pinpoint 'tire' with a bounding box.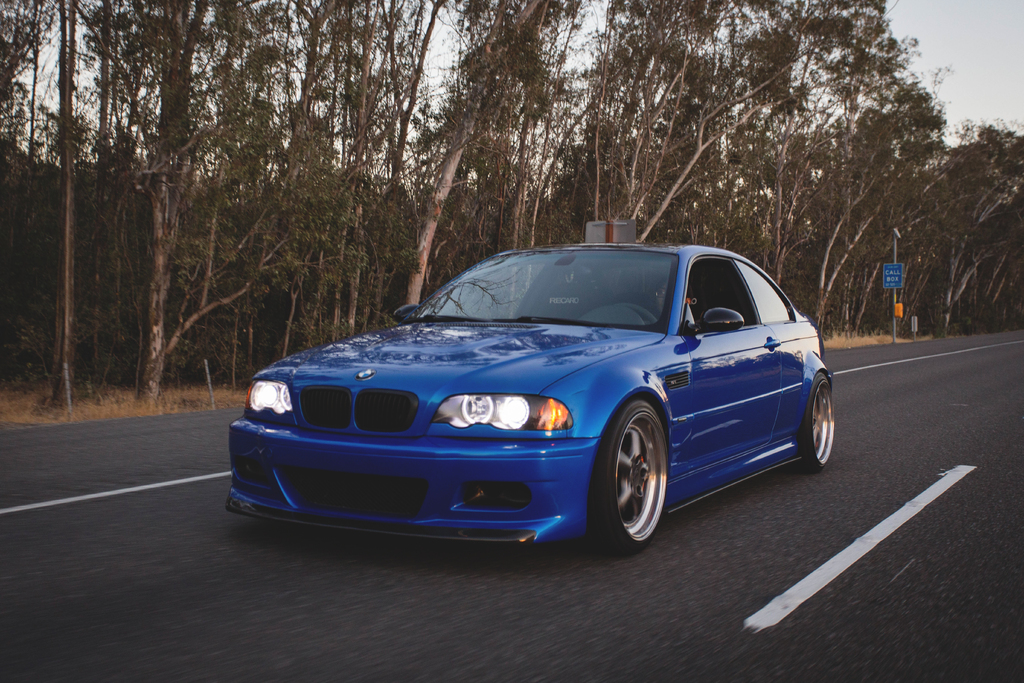
bbox(801, 374, 833, 468).
